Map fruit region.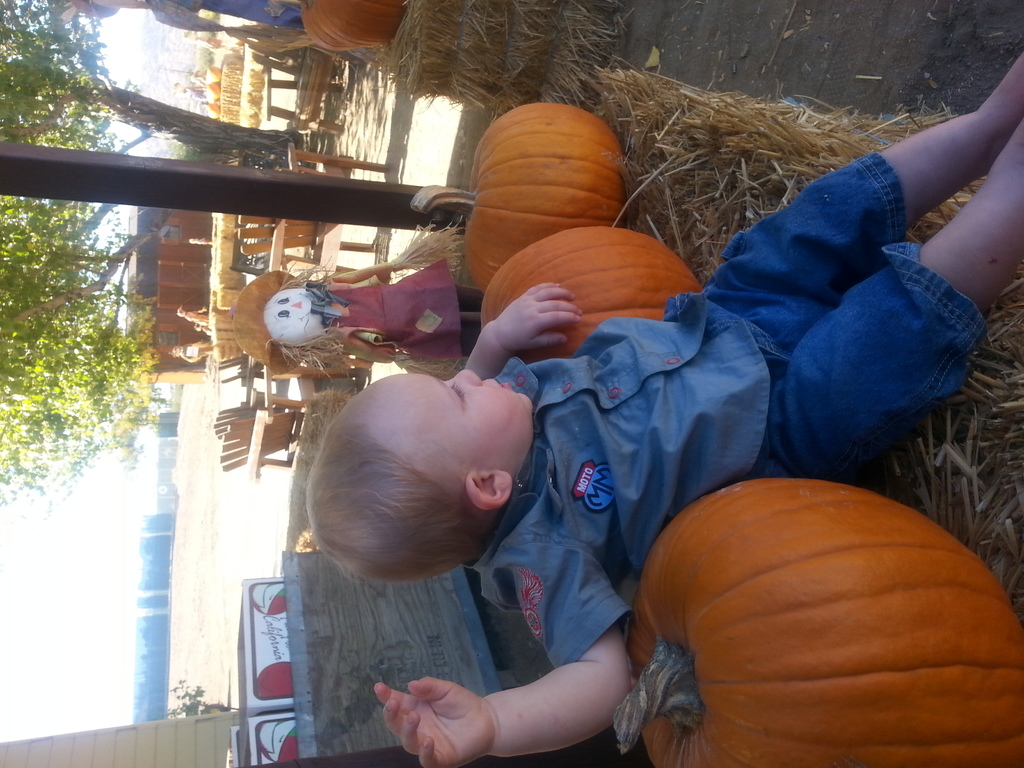
Mapped to x1=211 y1=267 x2=312 y2=374.
